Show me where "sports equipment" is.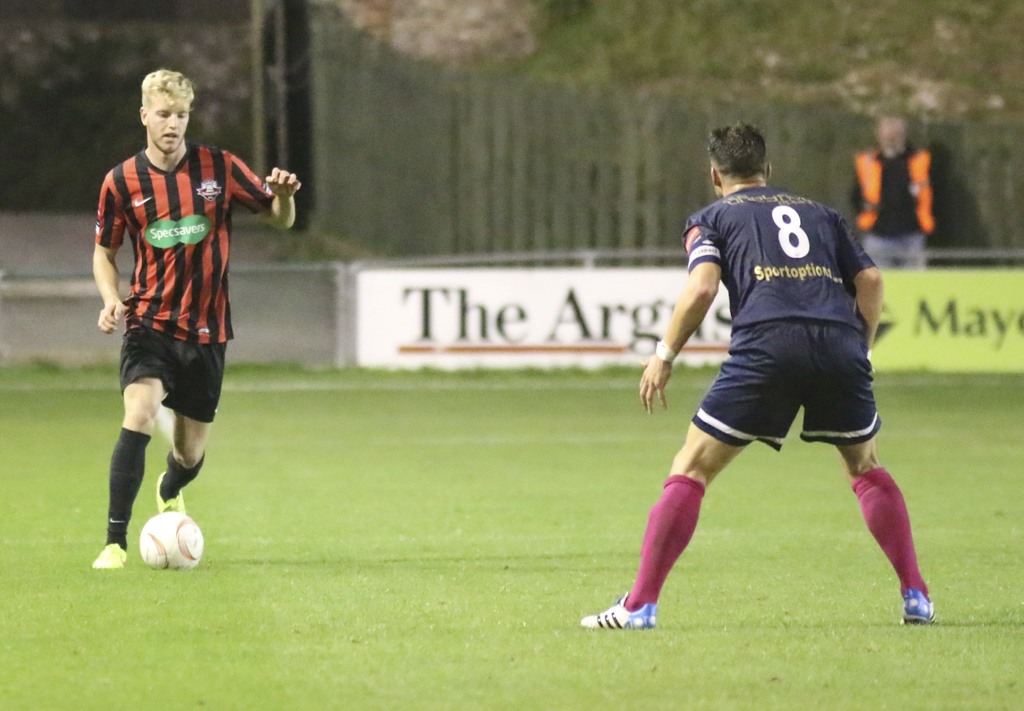
"sports equipment" is at {"left": 903, "top": 588, "right": 938, "bottom": 626}.
